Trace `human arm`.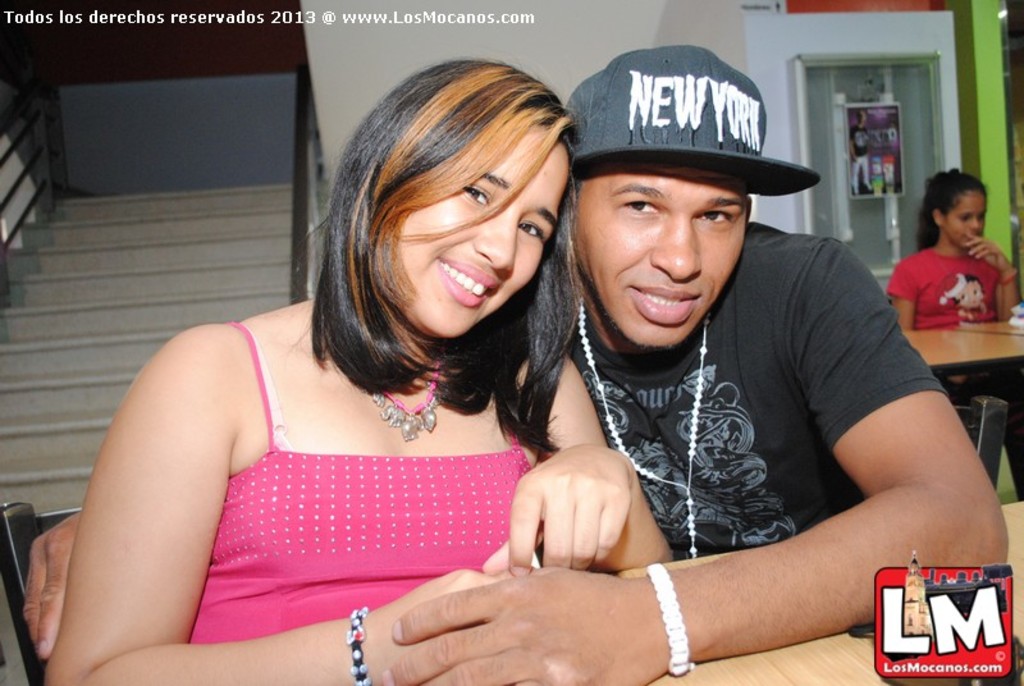
Traced to (963, 228, 1018, 320).
